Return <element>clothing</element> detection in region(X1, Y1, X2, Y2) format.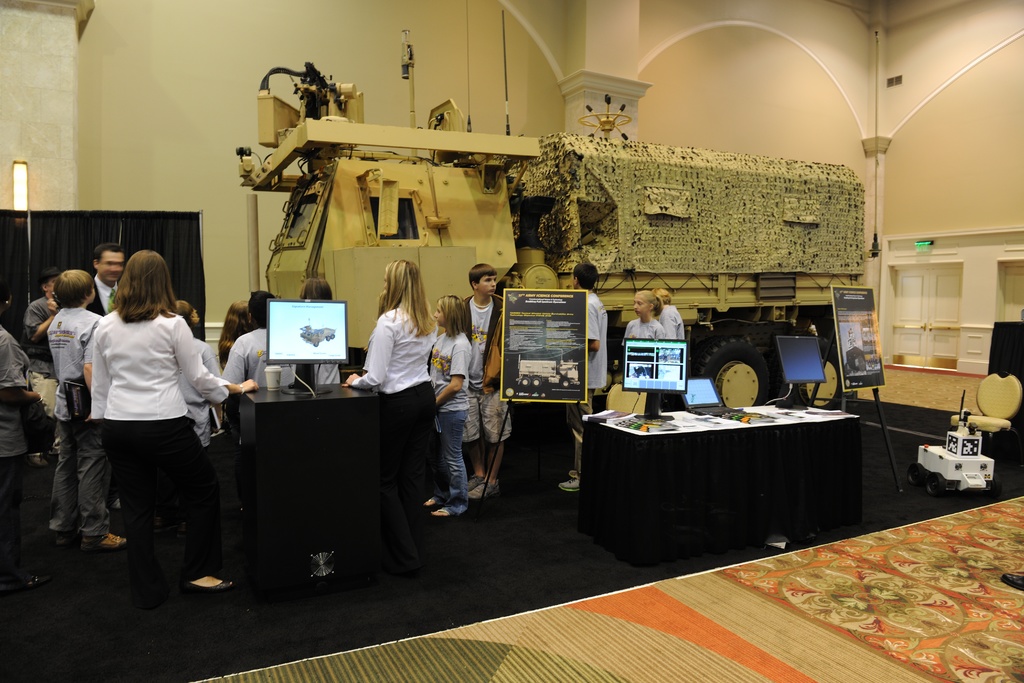
region(658, 308, 688, 345).
